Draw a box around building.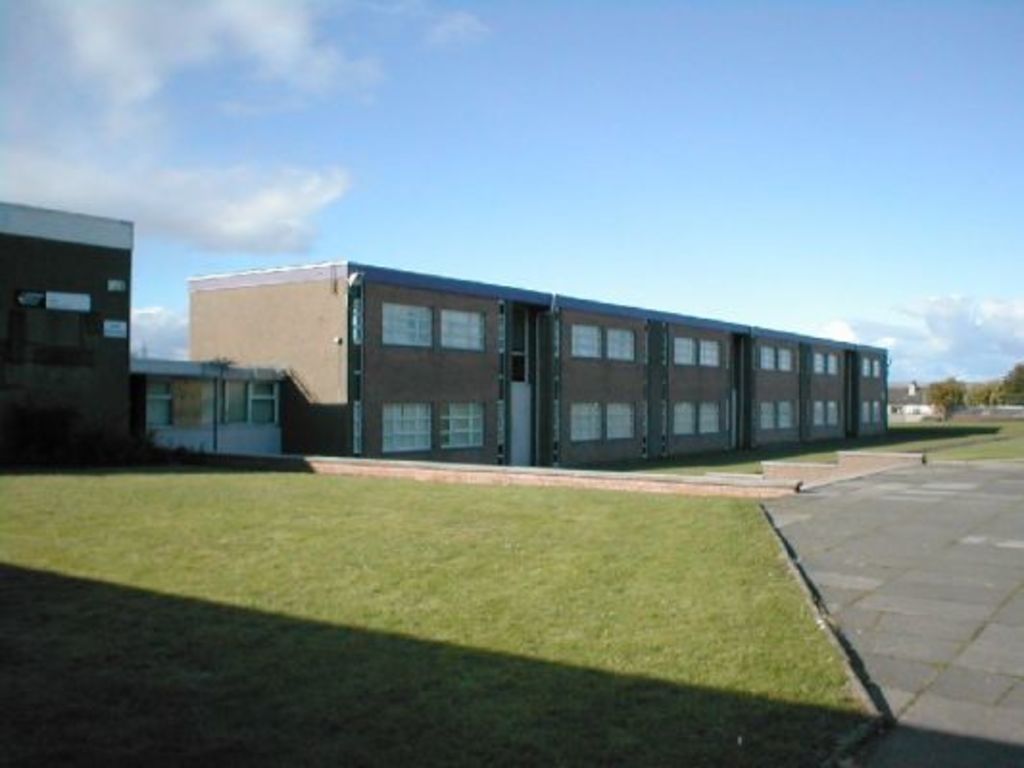
left=897, top=382, right=941, bottom=422.
